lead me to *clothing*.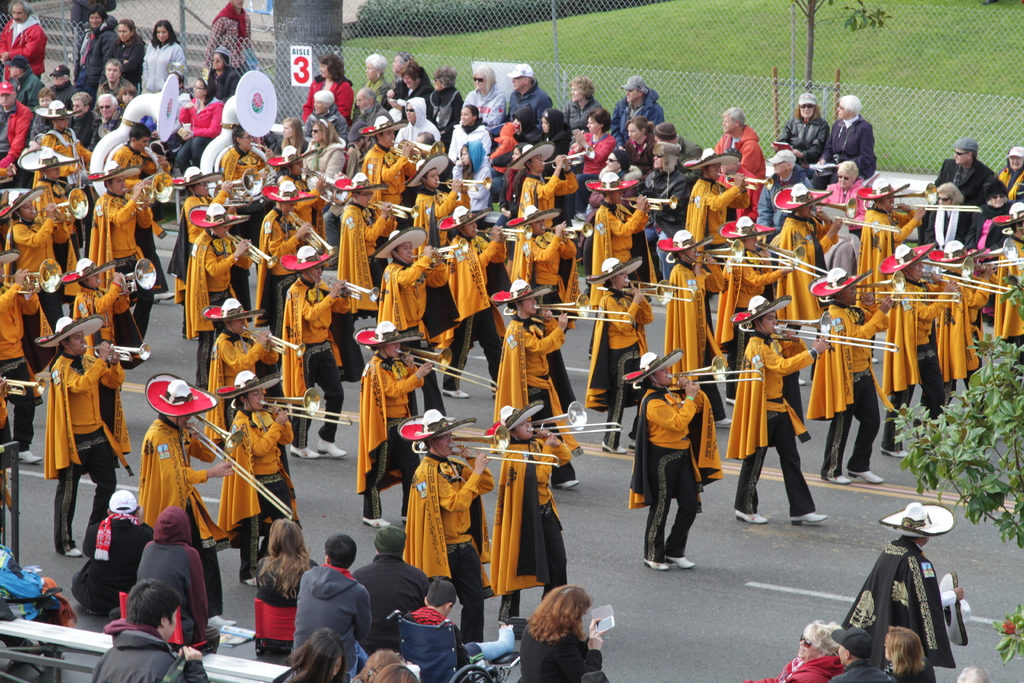
Lead to {"left": 141, "top": 414, "right": 224, "bottom": 609}.
